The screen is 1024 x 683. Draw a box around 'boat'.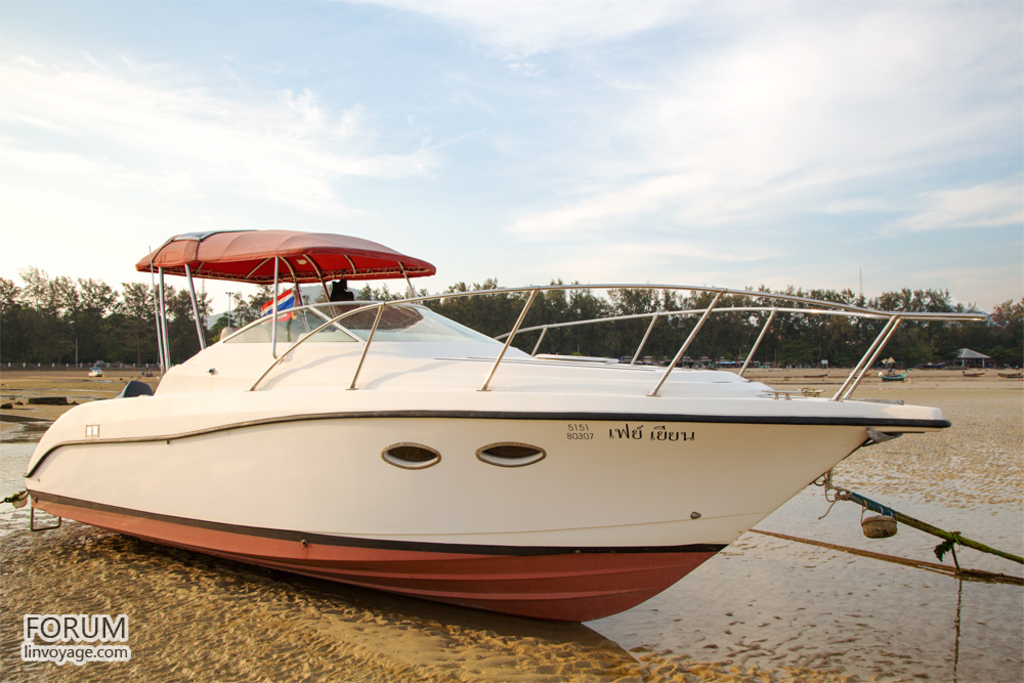
{"x1": 83, "y1": 367, "x2": 100, "y2": 378}.
